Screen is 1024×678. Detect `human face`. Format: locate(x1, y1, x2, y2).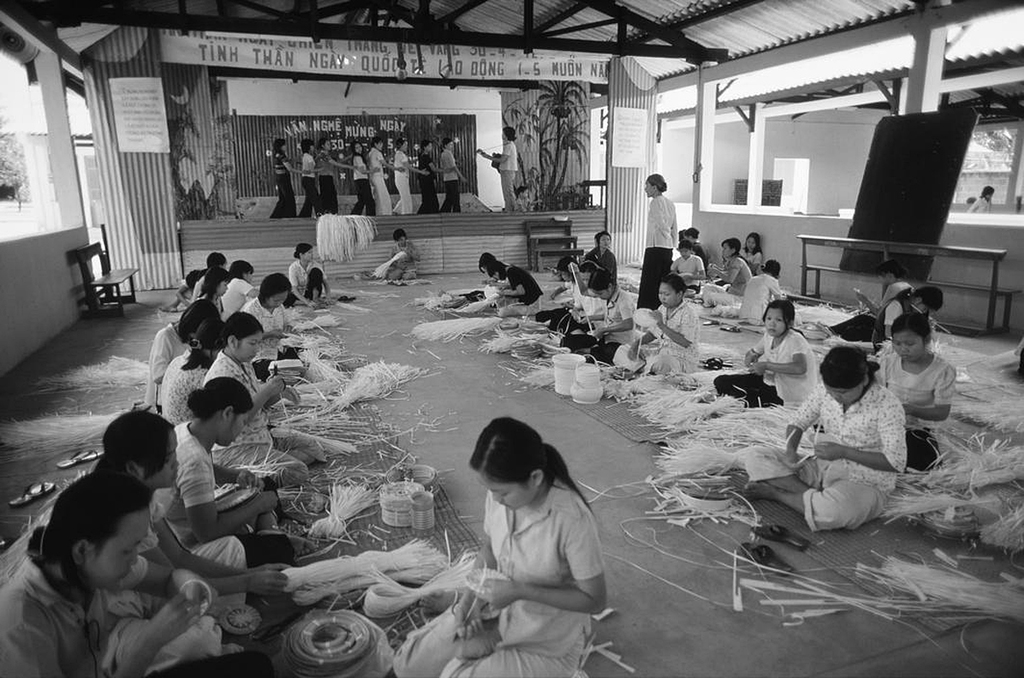
locate(764, 310, 785, 336).
